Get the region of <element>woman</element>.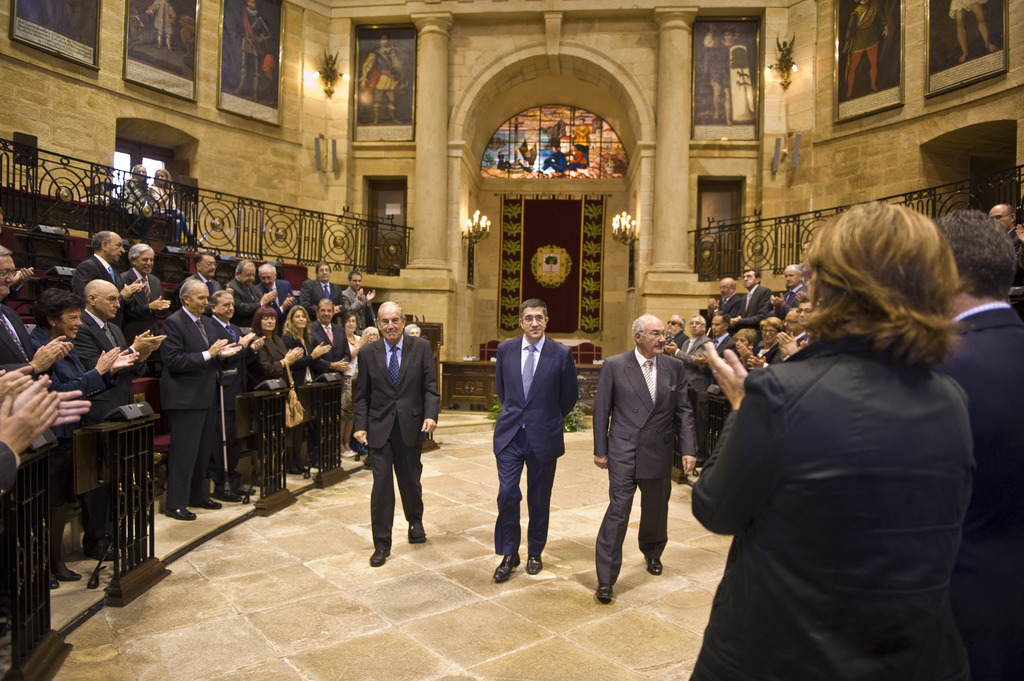
select_region(342, 311, 372, 458).
